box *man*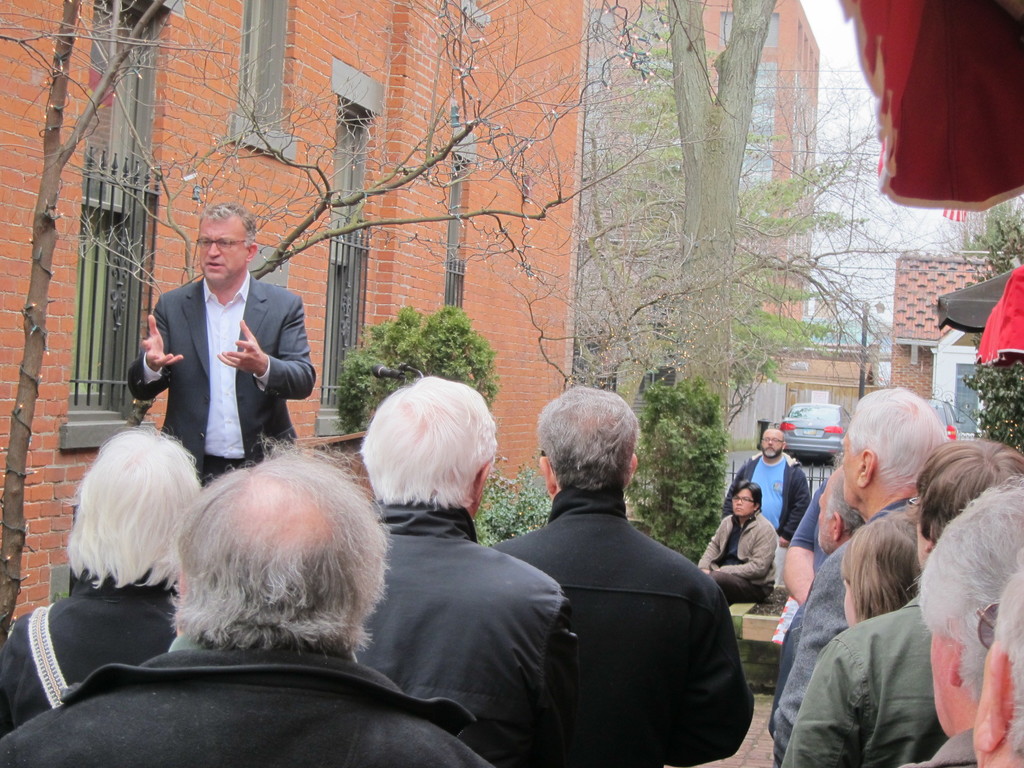
box(769, 385, 950, 767)
